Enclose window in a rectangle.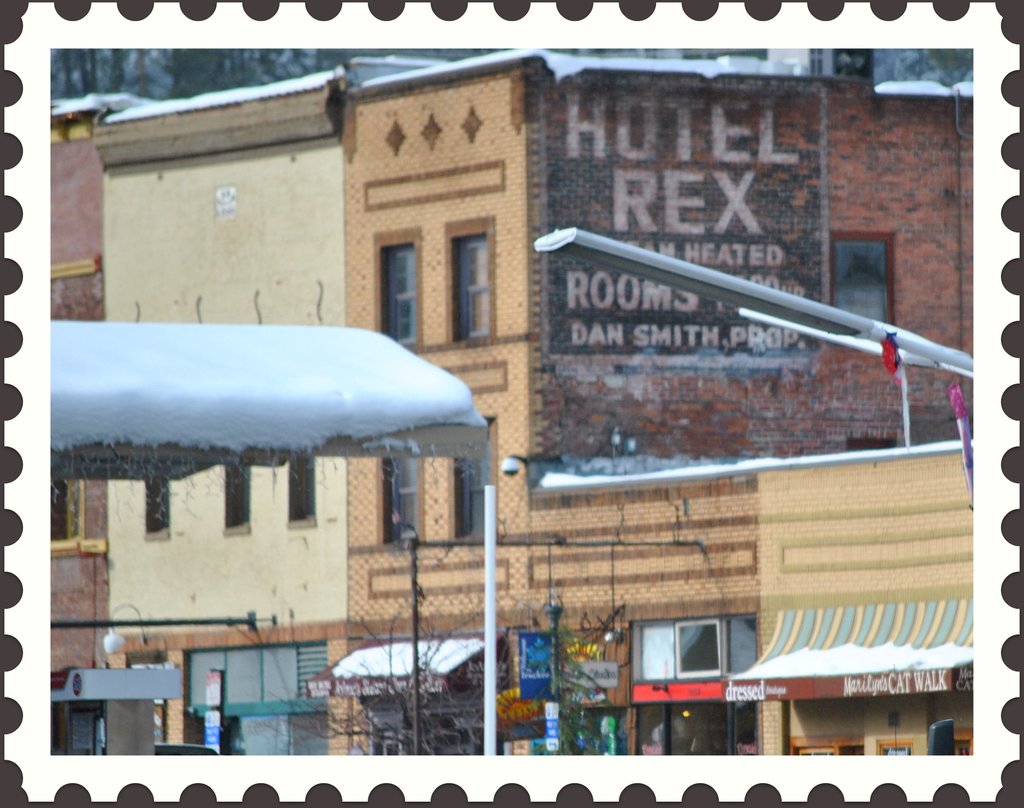
l=148, t=476, r=170, b=540.
